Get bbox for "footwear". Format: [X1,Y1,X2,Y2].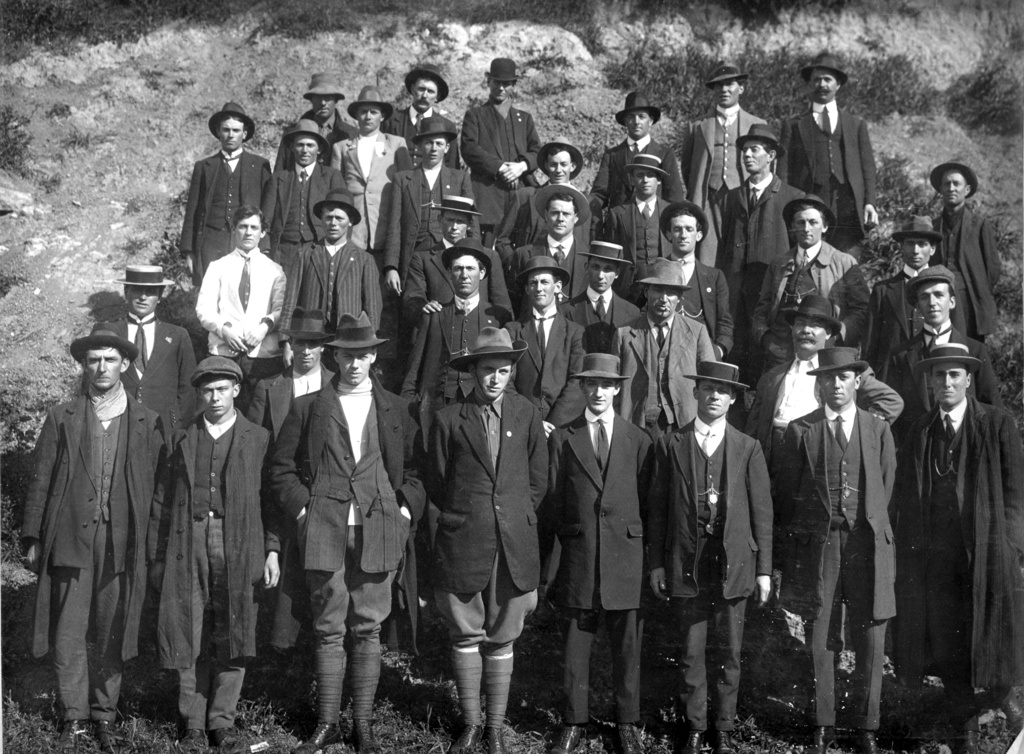
[948,704,981,753].
